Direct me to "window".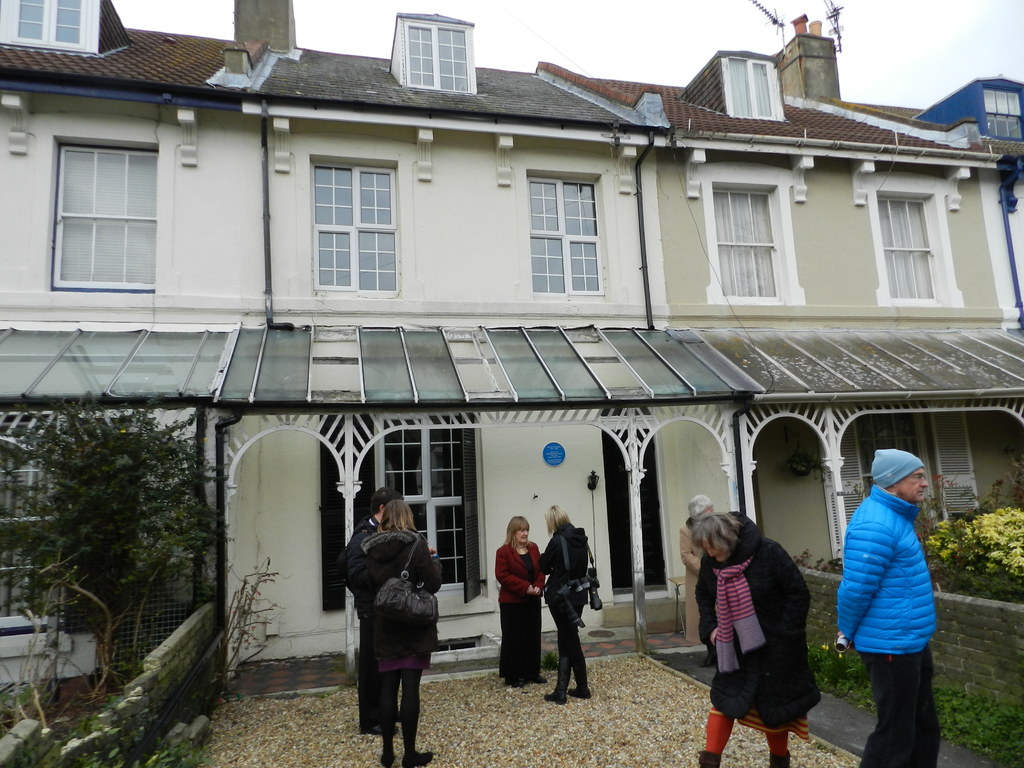
Direction: locate(0, 412, 70, 621).
